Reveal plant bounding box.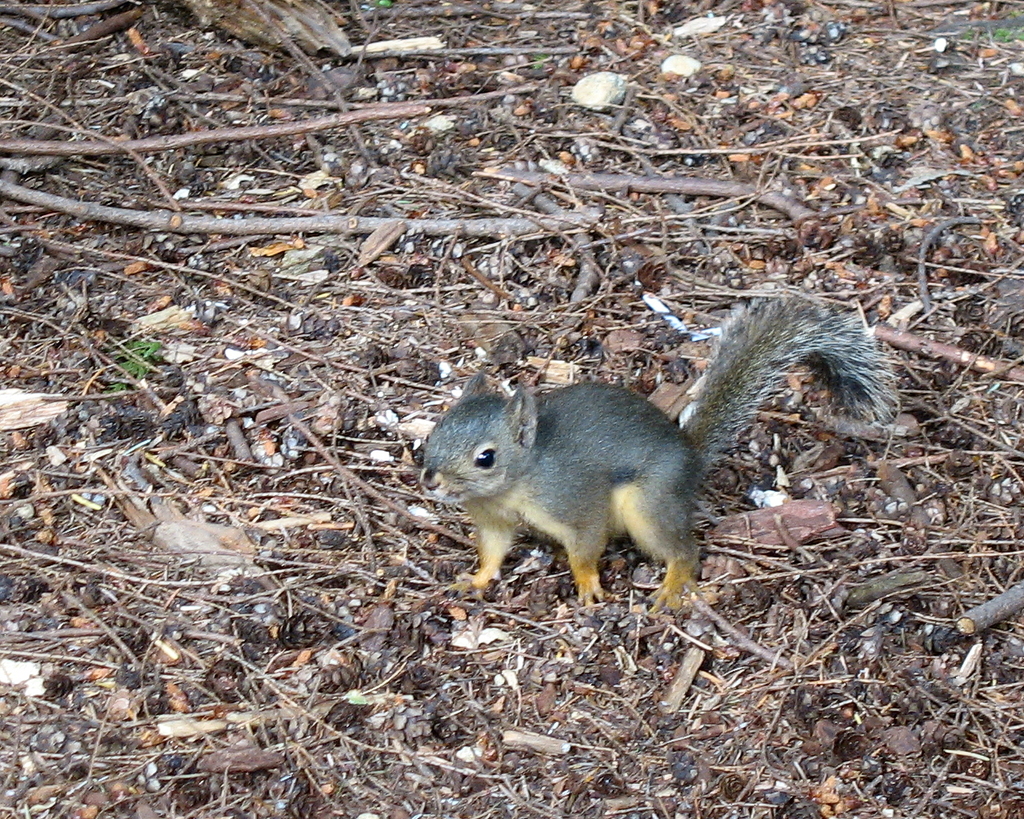
Revealed: (x1=90, y1=326, x2=177, y2=410).
